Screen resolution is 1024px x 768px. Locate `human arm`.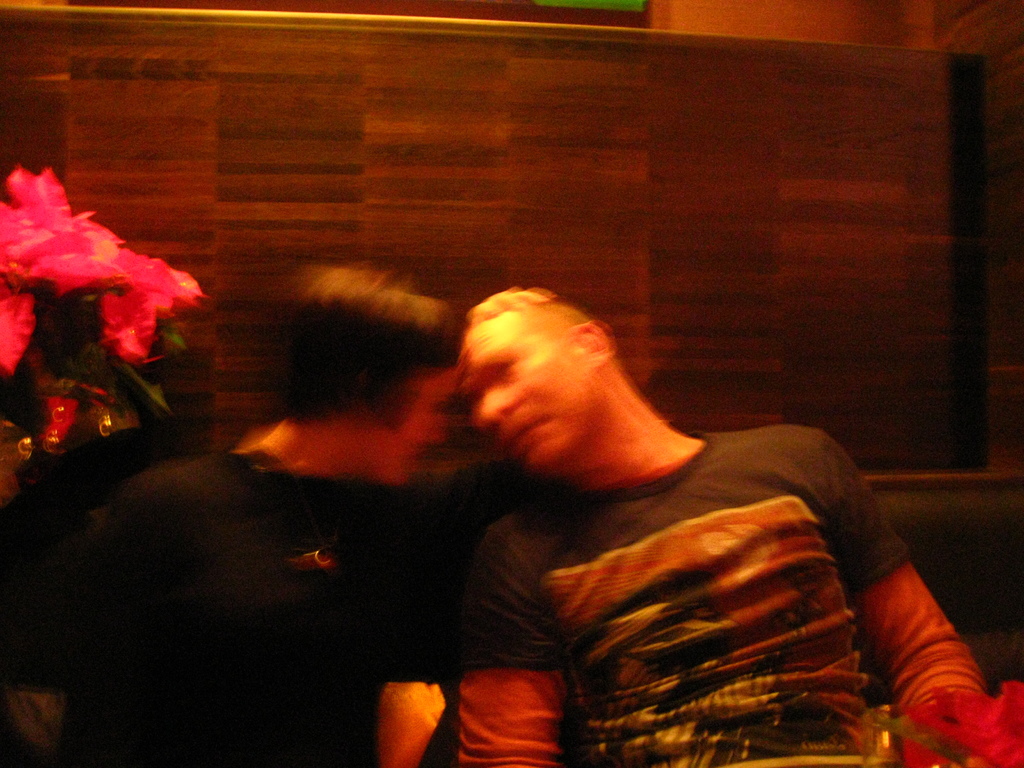
bbox=[818, 436, 989, 767].
